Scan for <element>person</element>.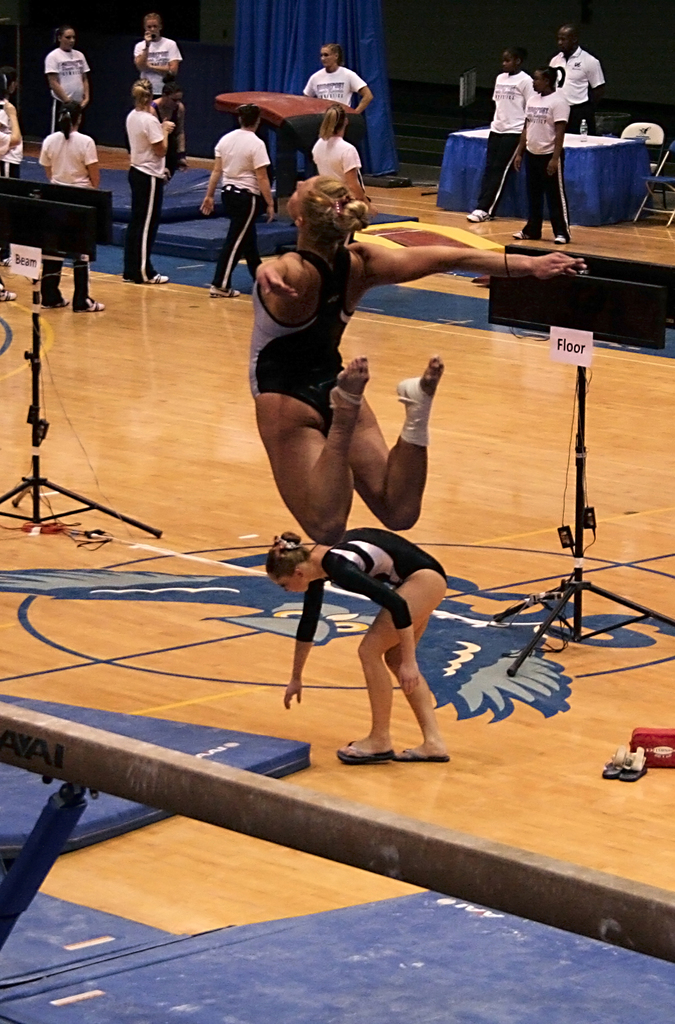
Scan result: x1=48 y1=29 x2=85 y2=146.
